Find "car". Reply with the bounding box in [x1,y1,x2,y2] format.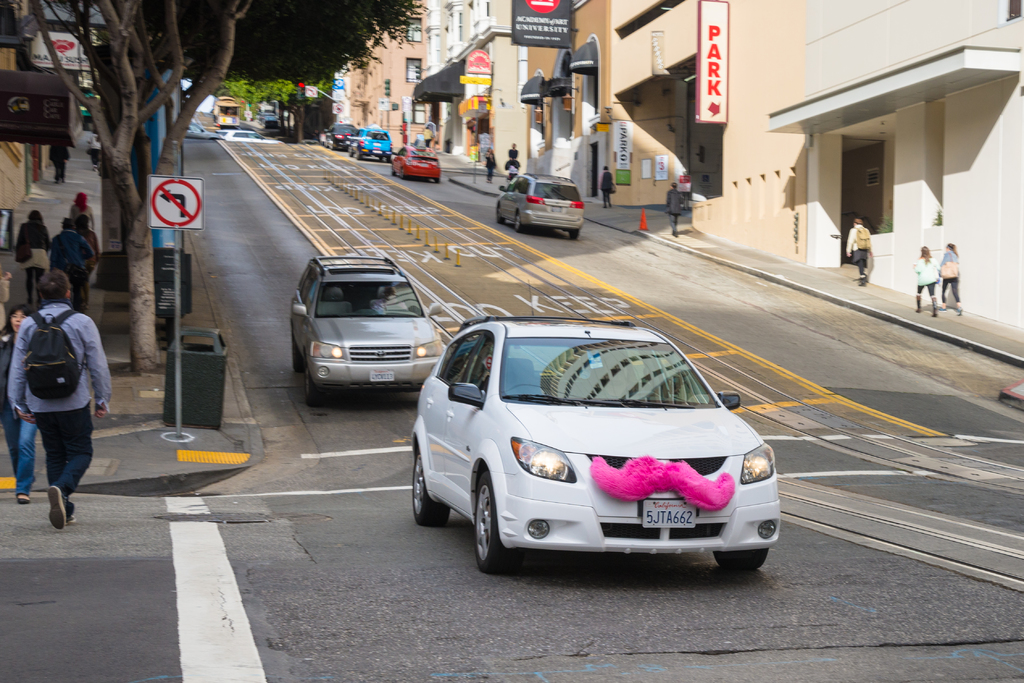
[408,311,786,581].
